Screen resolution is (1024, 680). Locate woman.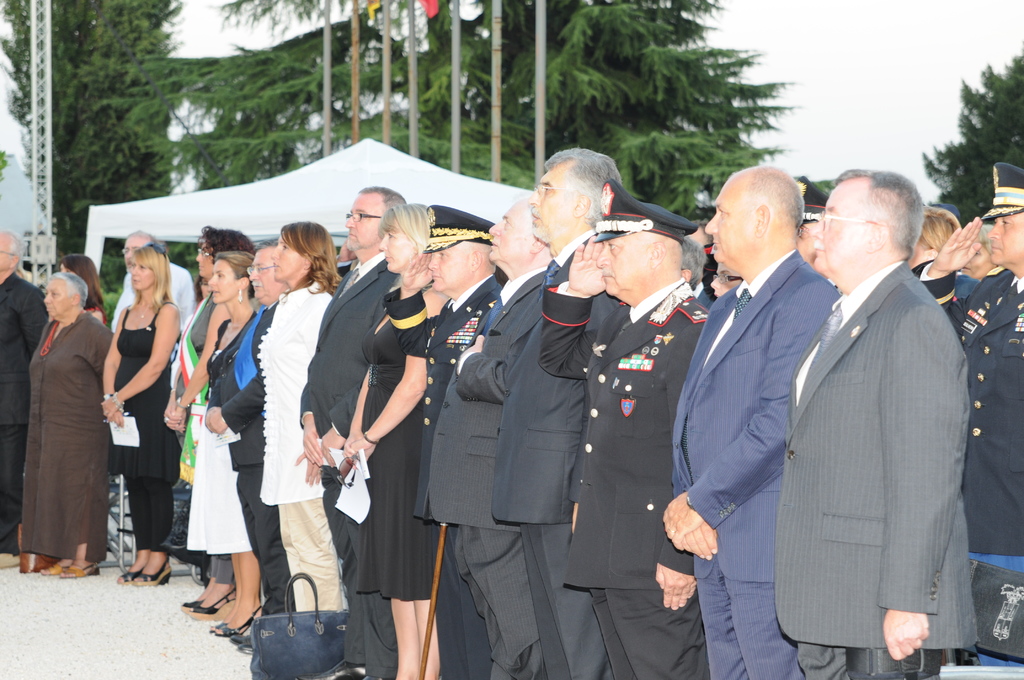
detection(186, 248, 269, 636).
